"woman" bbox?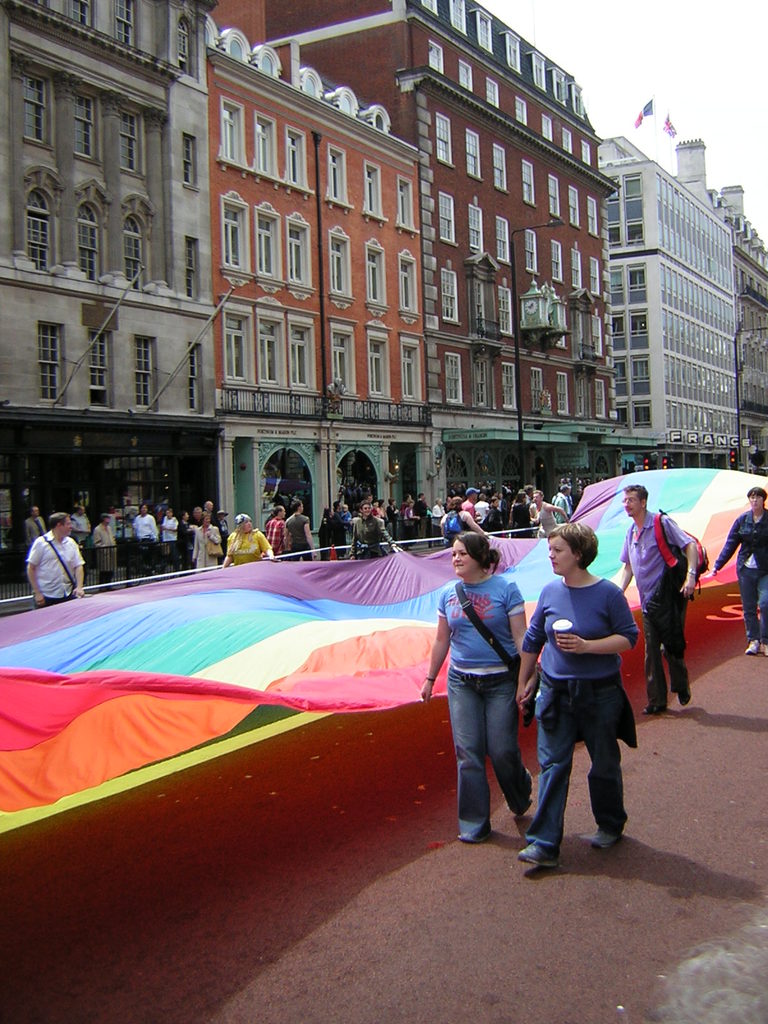
BBox(513, 493, 532, 535)
